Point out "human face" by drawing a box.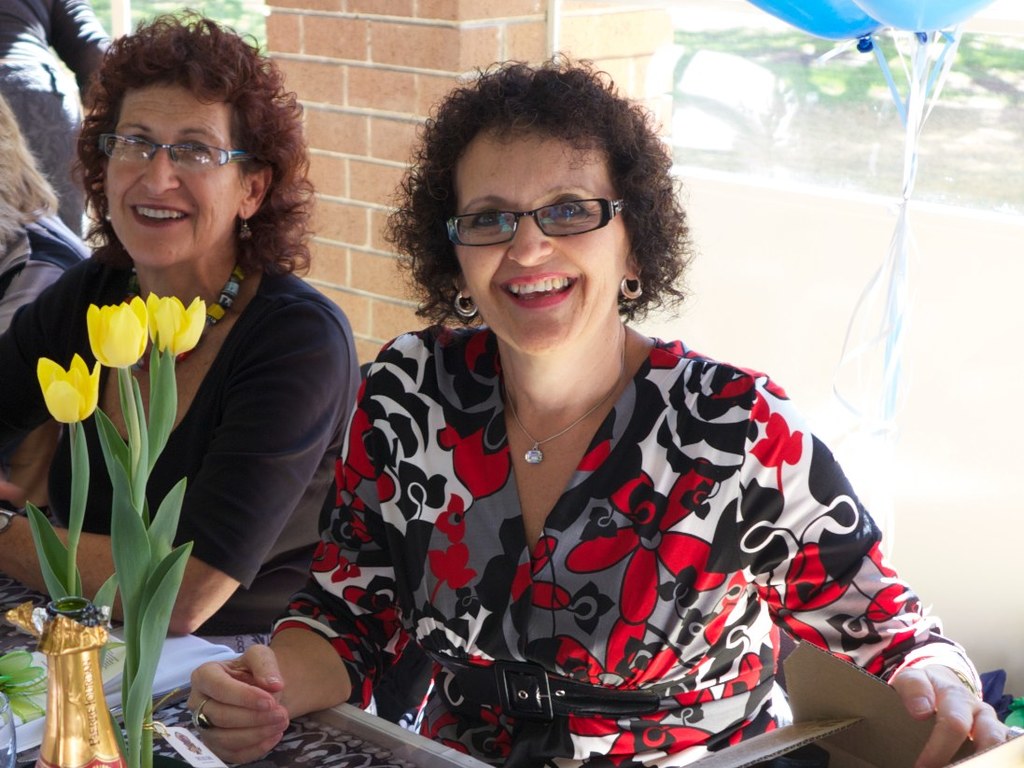
bbox=(450, 121, 632, 358).
